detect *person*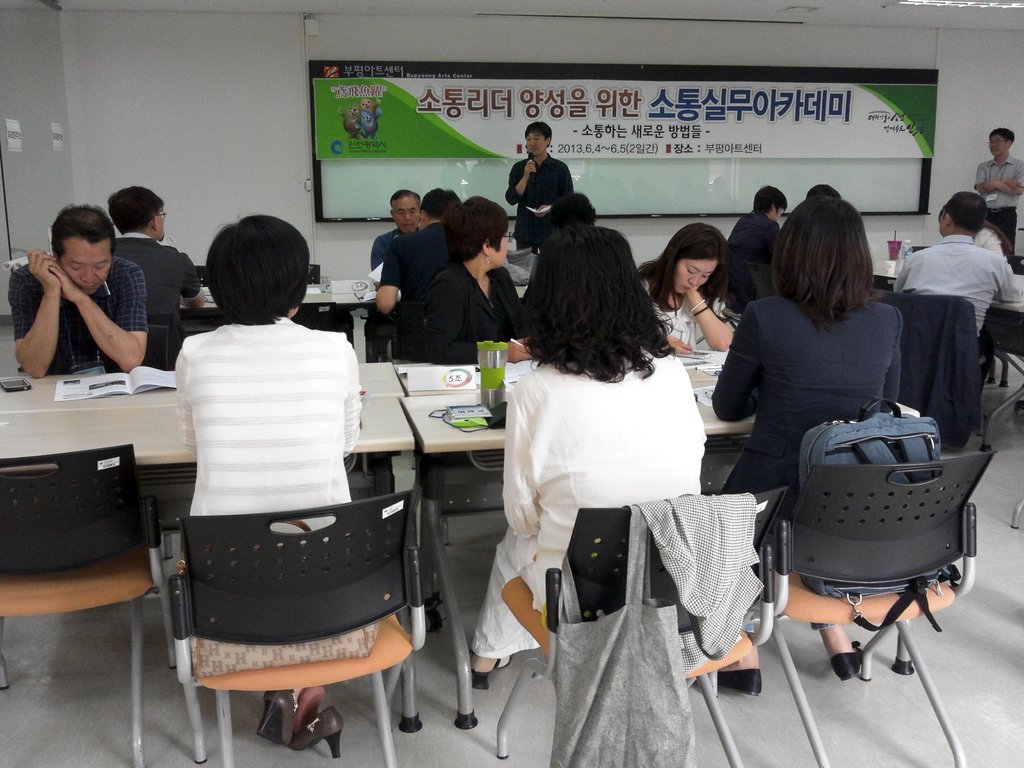
x1=888, y1=189, x2=1023, y2=337
